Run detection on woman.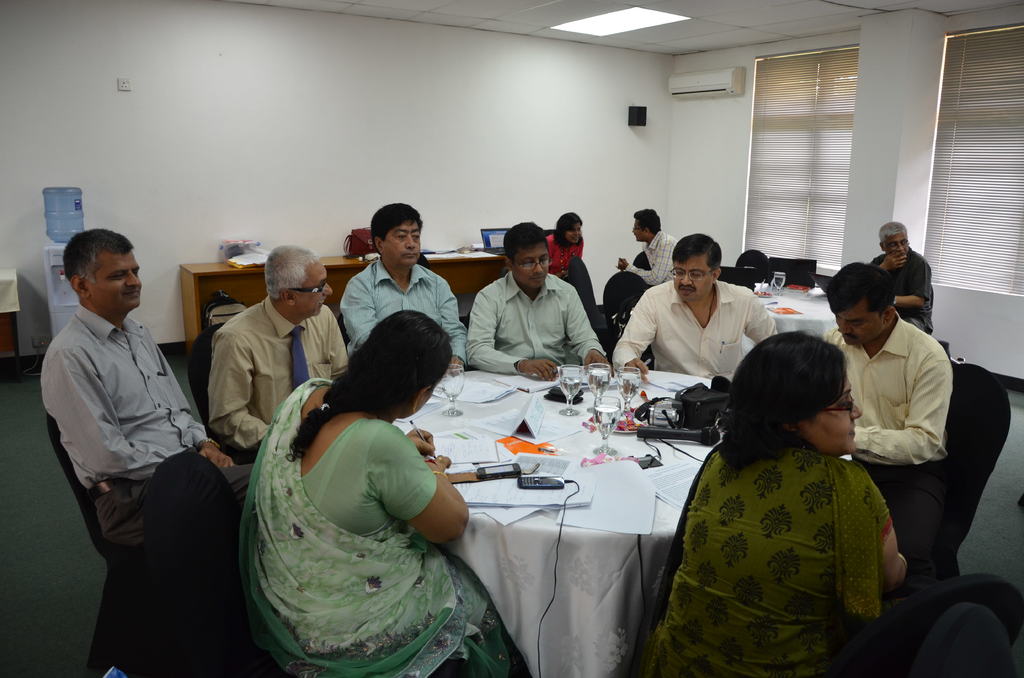
Result: 221,274,494,677.
